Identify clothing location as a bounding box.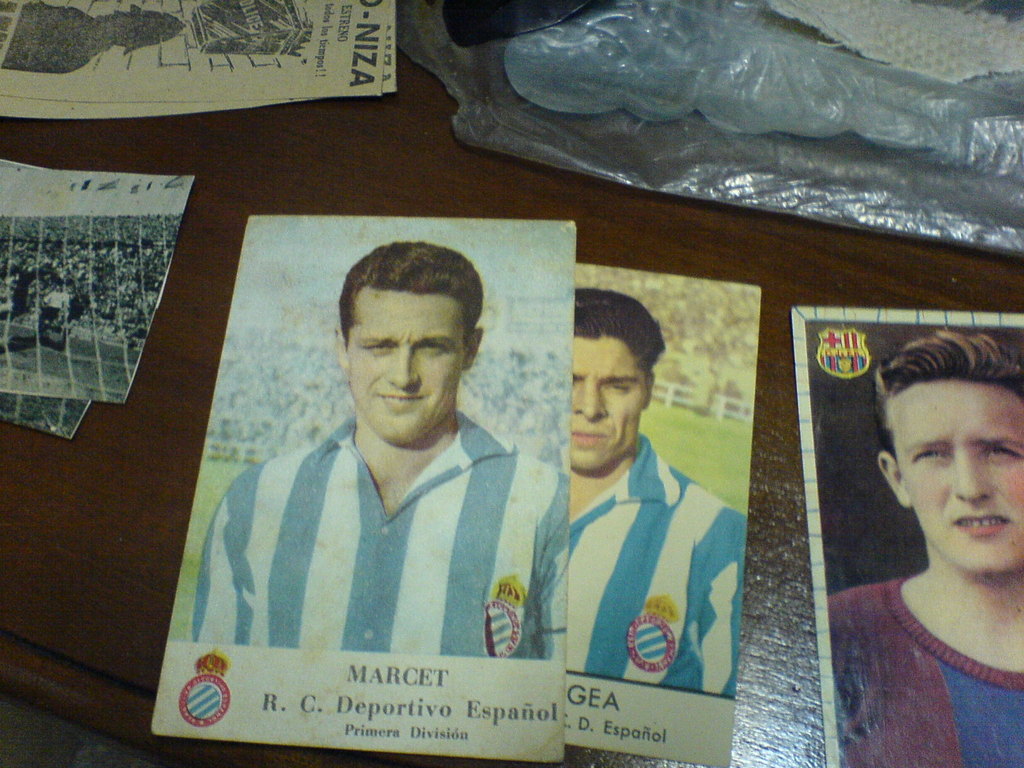
(left=191, top=406, right=567, bottom=641).
